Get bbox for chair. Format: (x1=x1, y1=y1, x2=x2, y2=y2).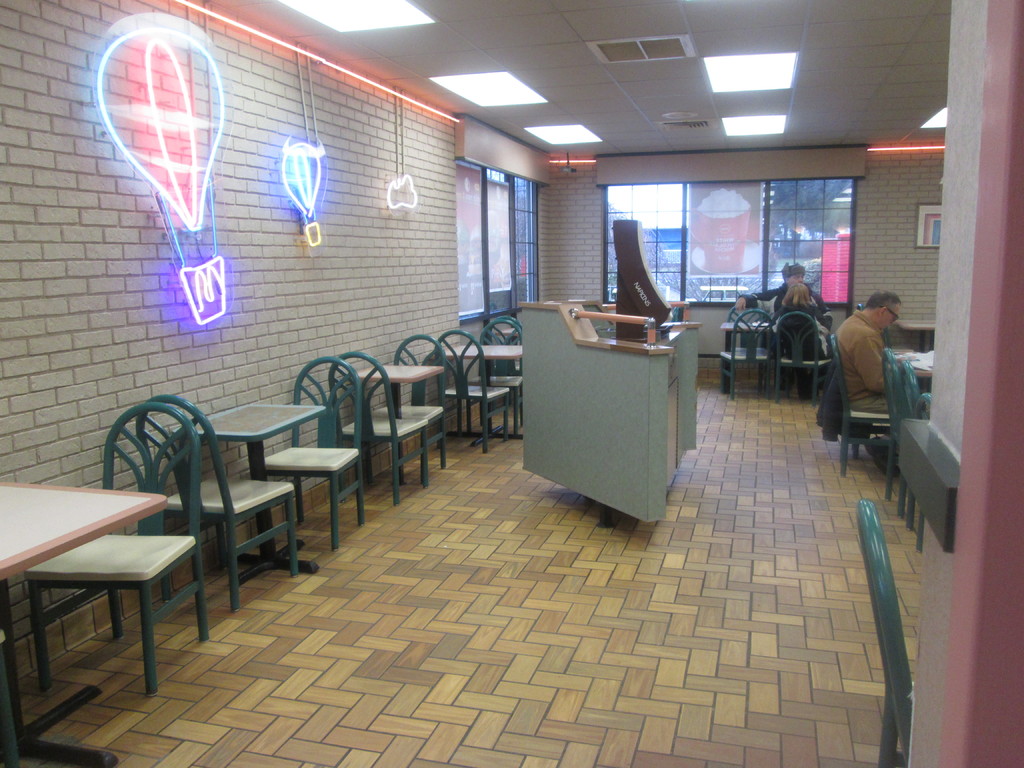
(x1=893, y1=358, x2=920, y2=529).
